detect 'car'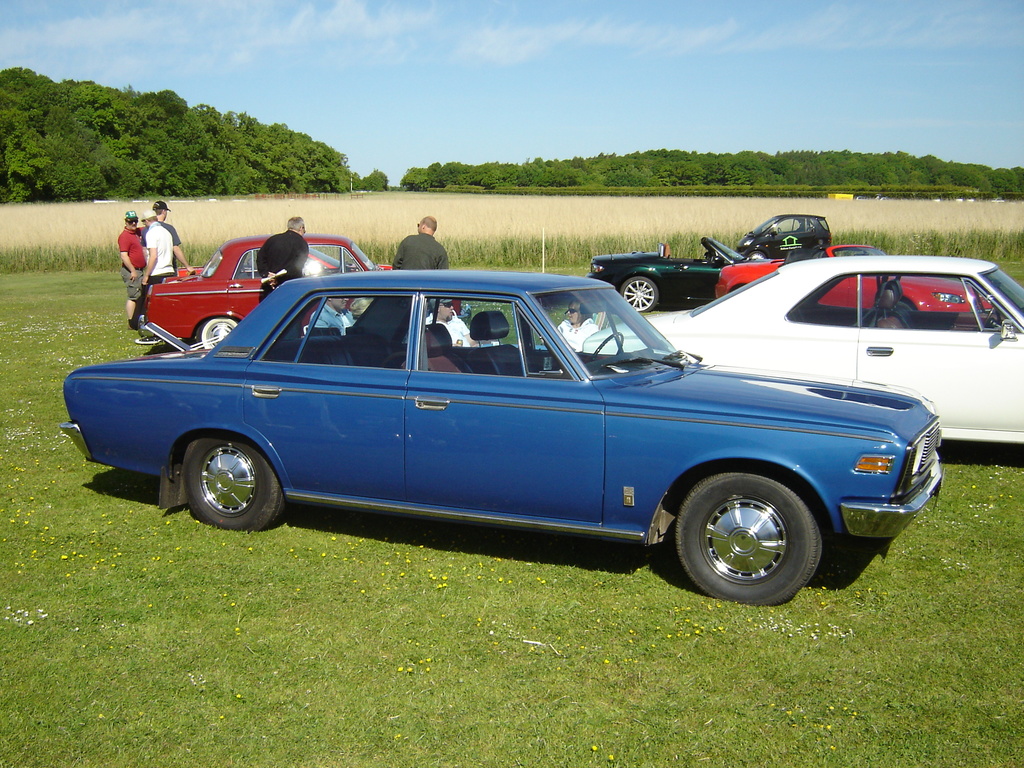
[579, 250, 1023, 450]
